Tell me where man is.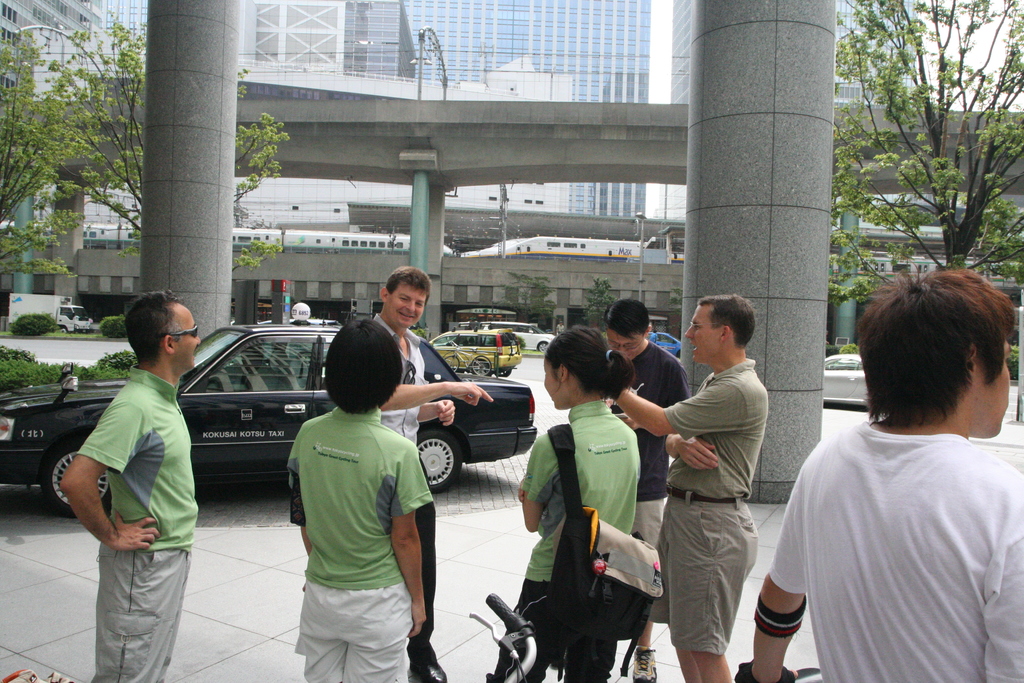
man is at rect(371, 268, 499, 682).
